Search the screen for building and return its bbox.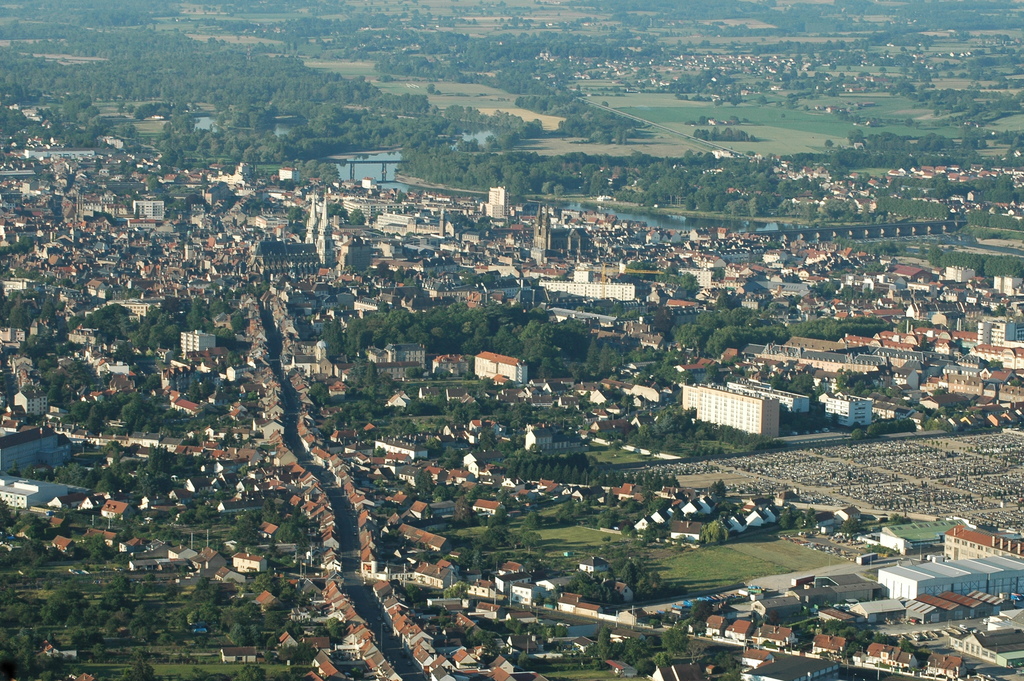
Found: x1=945, y1=265, x2=975, y2=281.
